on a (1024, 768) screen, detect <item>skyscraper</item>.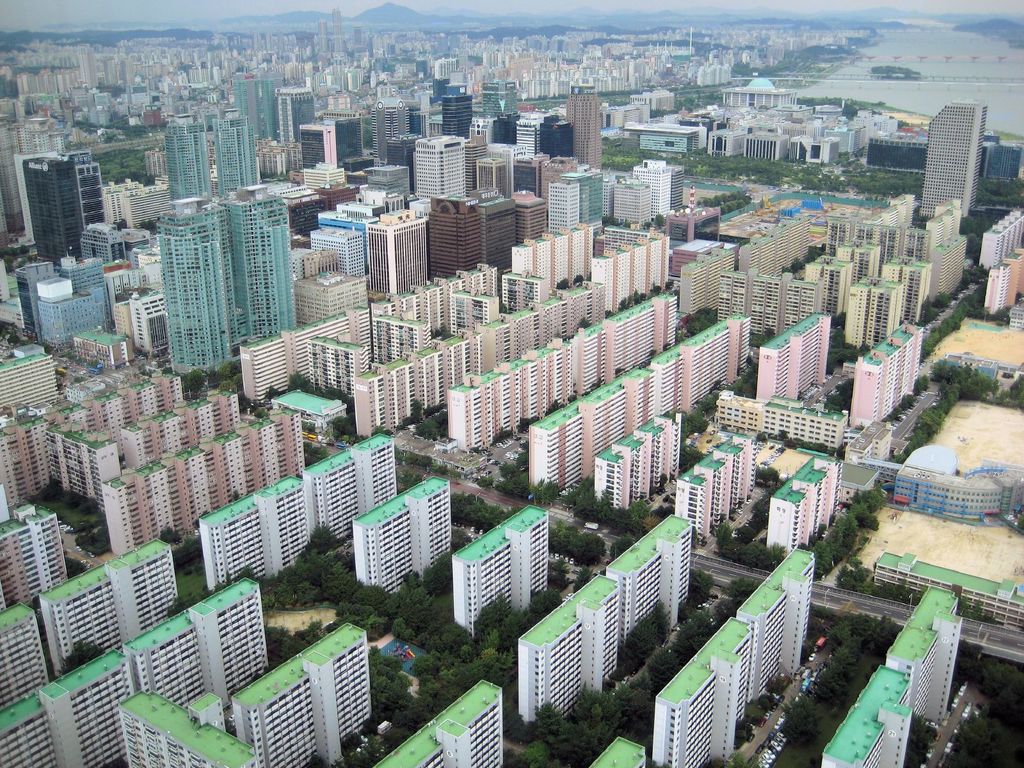
box(747, 545, 833, 707).
